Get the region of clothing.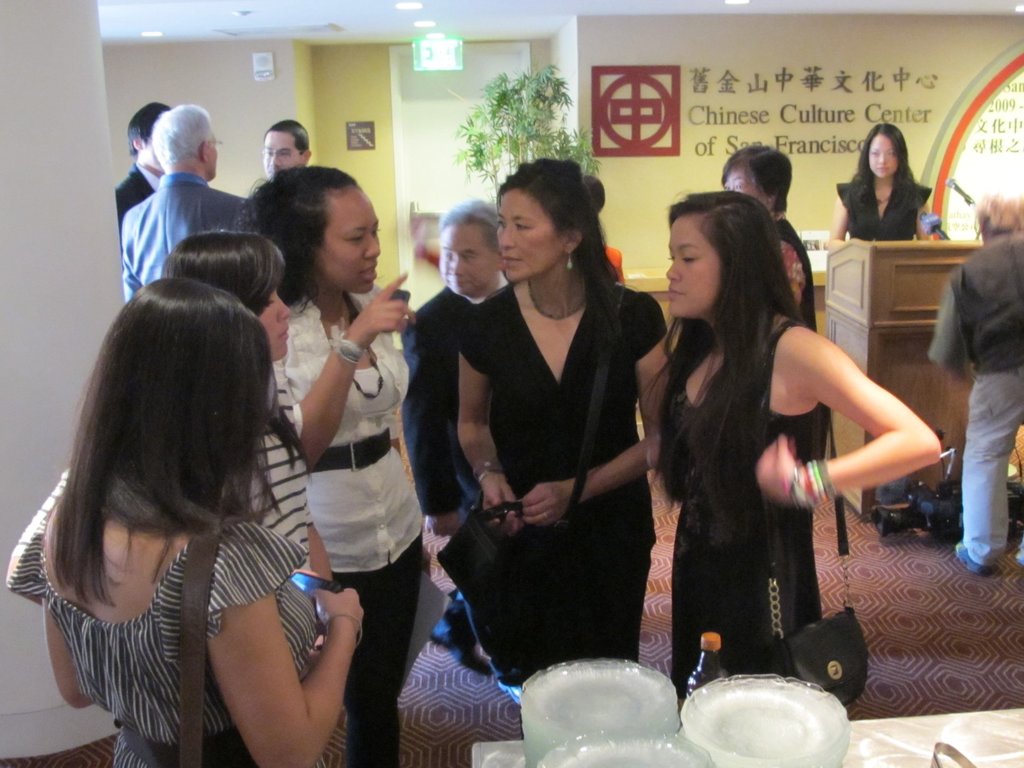
(112,165,252,315).
